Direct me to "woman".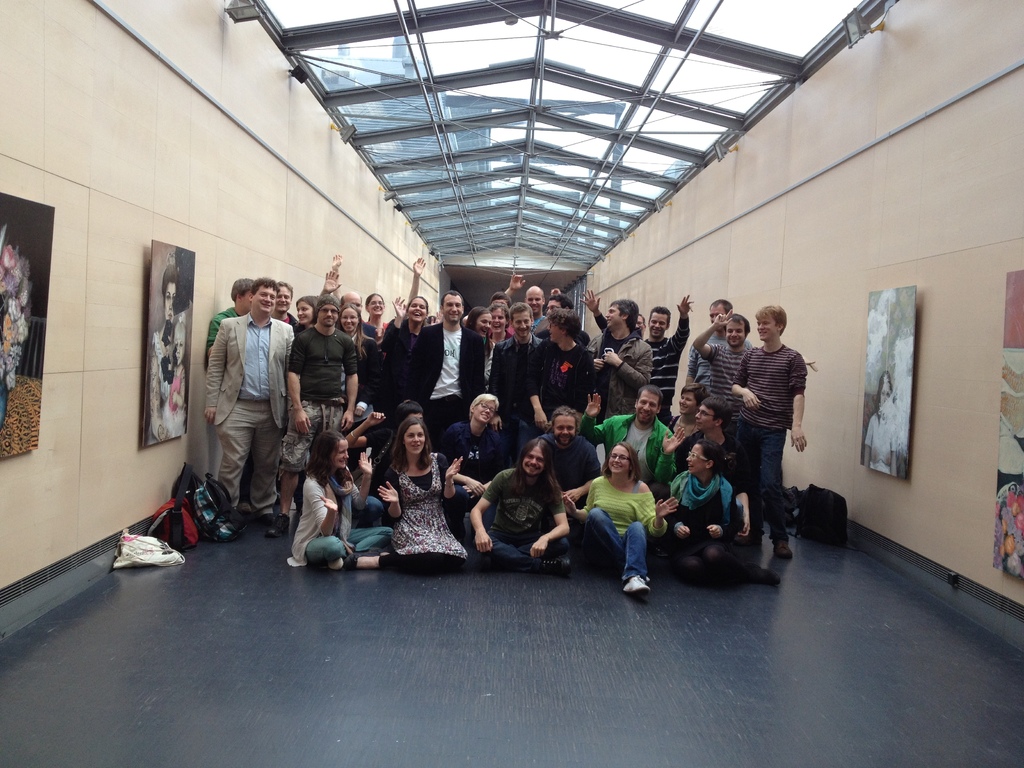
Direction: (left=287, top=428, right=396, bottom=574).
